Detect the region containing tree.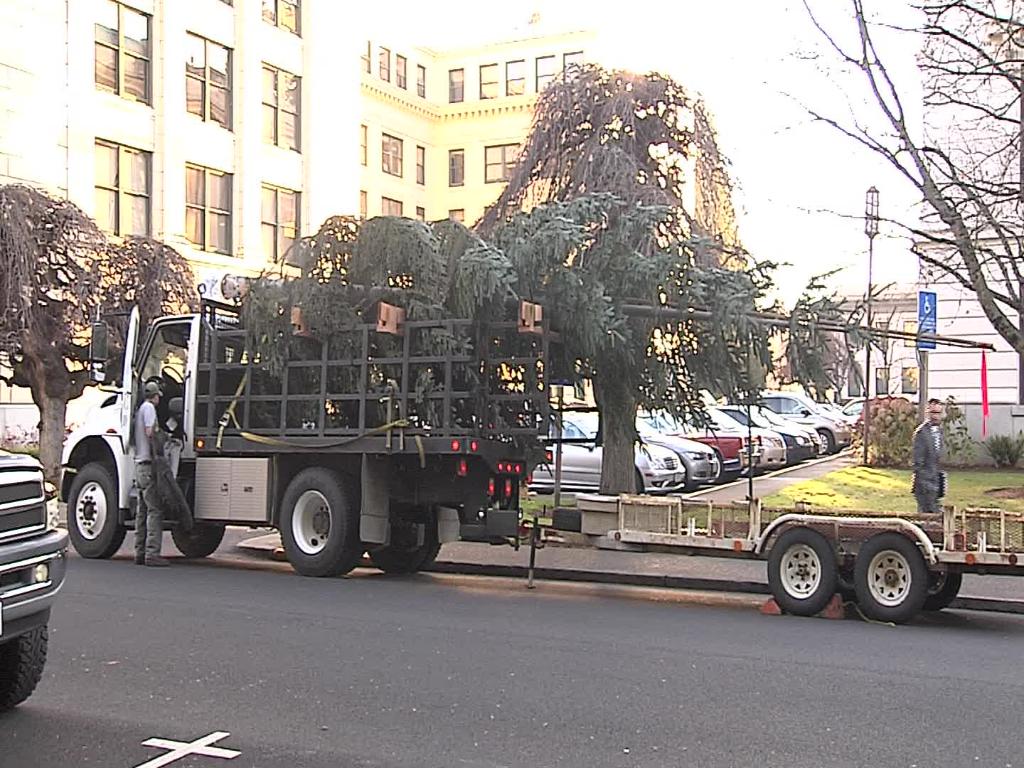
(x1=754, y1=0, x2=1023, y2=404).
